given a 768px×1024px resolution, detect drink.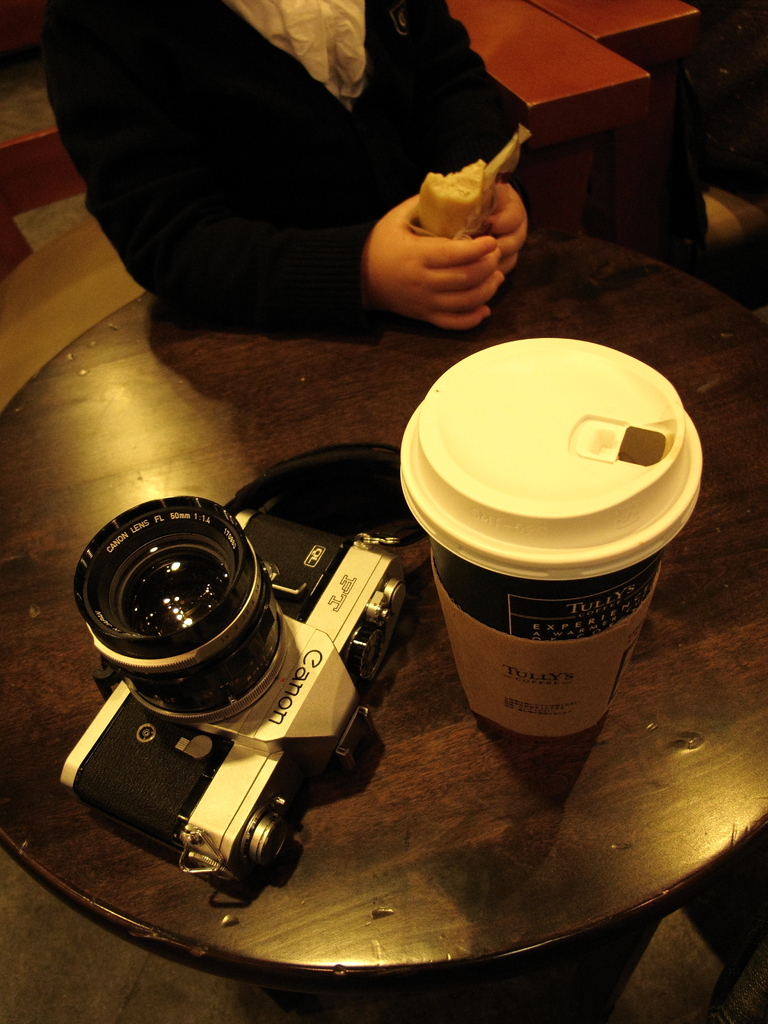
(x1=404, y1=364, x2=675, y2=775).
